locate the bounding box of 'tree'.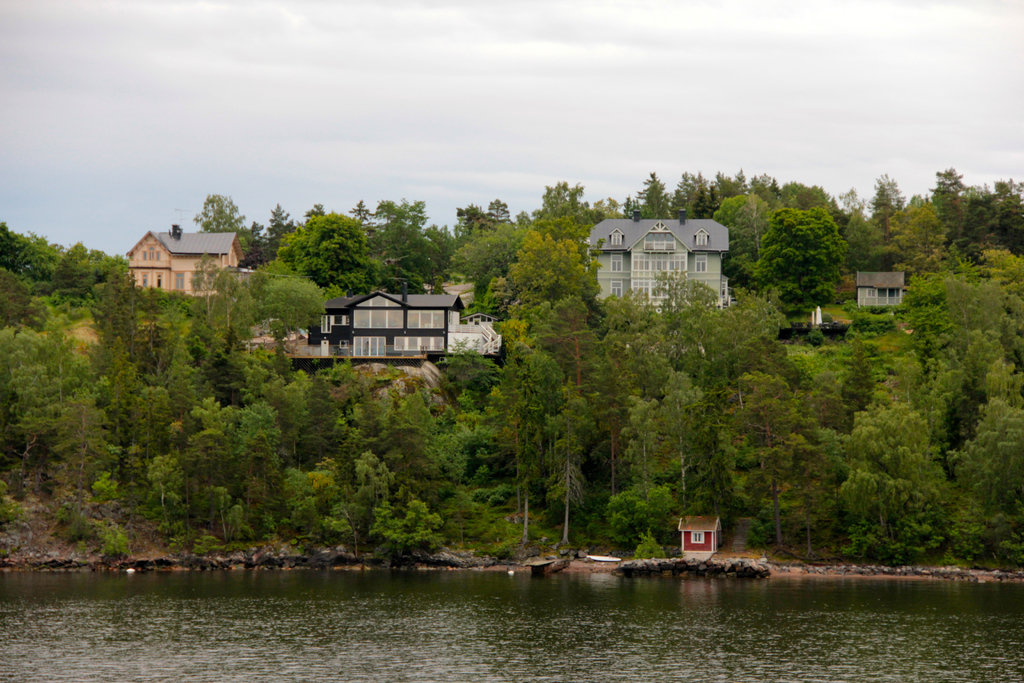
Bounding box: l=692, t=171, r=714, b=218.
